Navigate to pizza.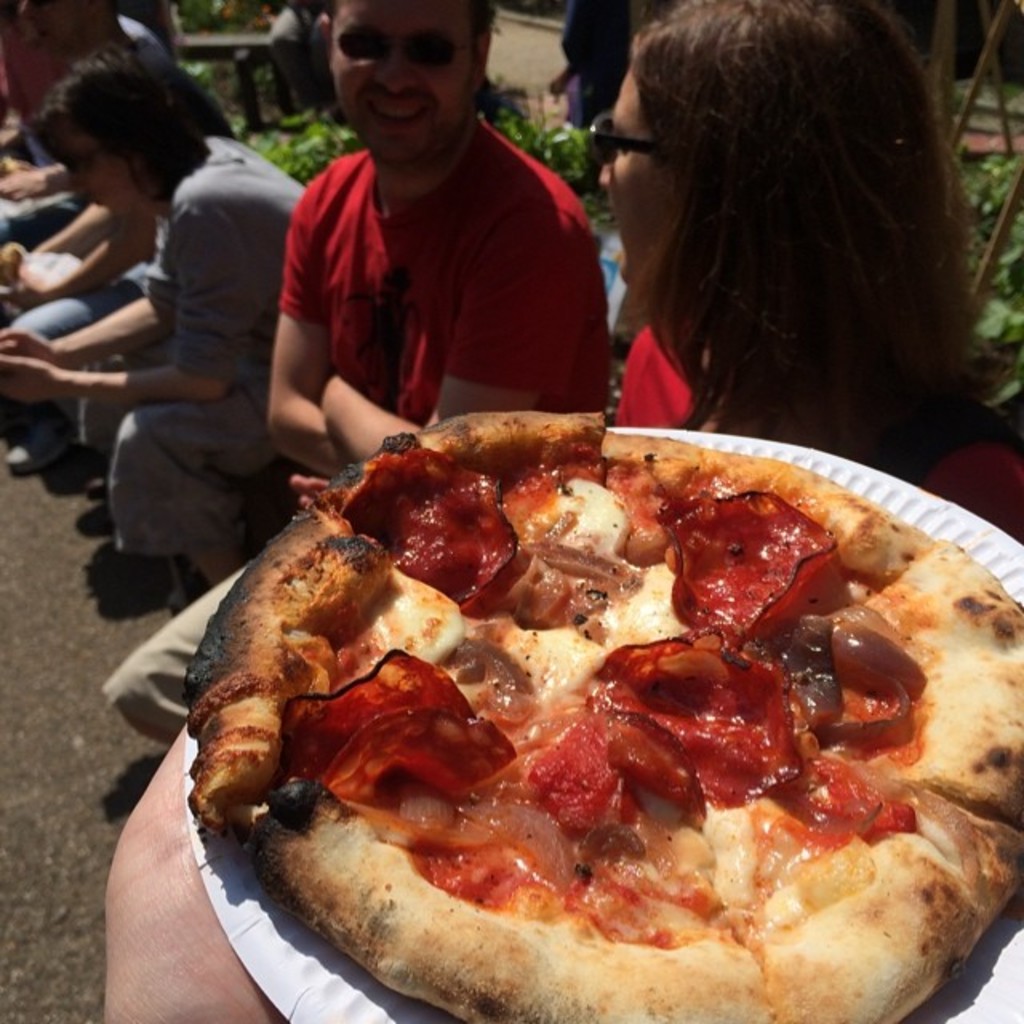
Navigation target: {"x1": 192, "y1": 411, "x2": 1022, "y2": 1022}.
